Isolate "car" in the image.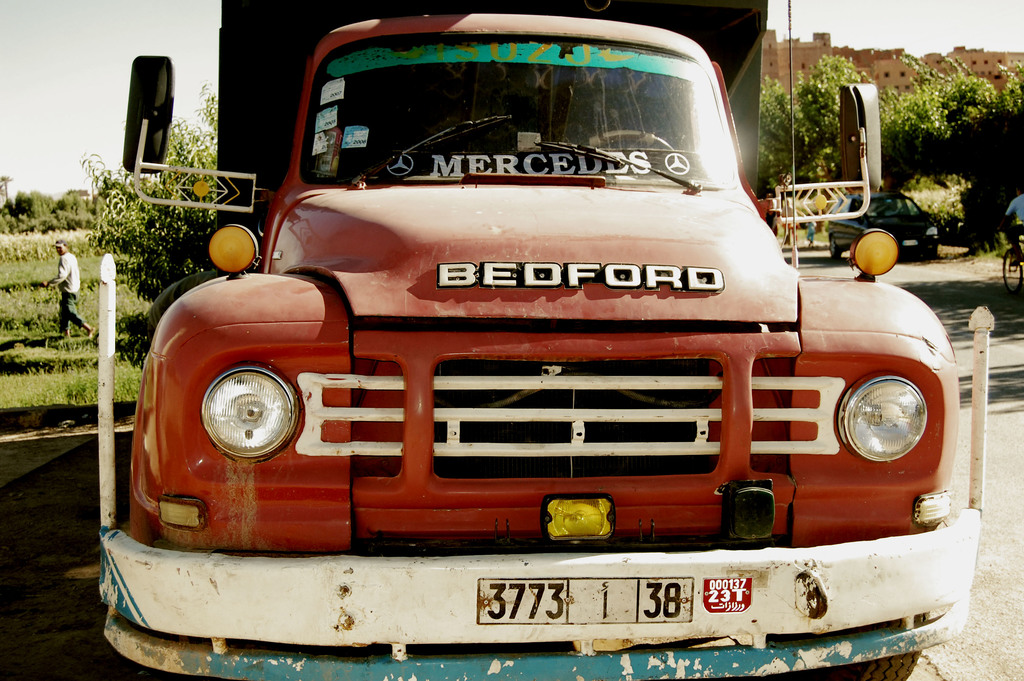
Isolated region: 825 194 941 261.
